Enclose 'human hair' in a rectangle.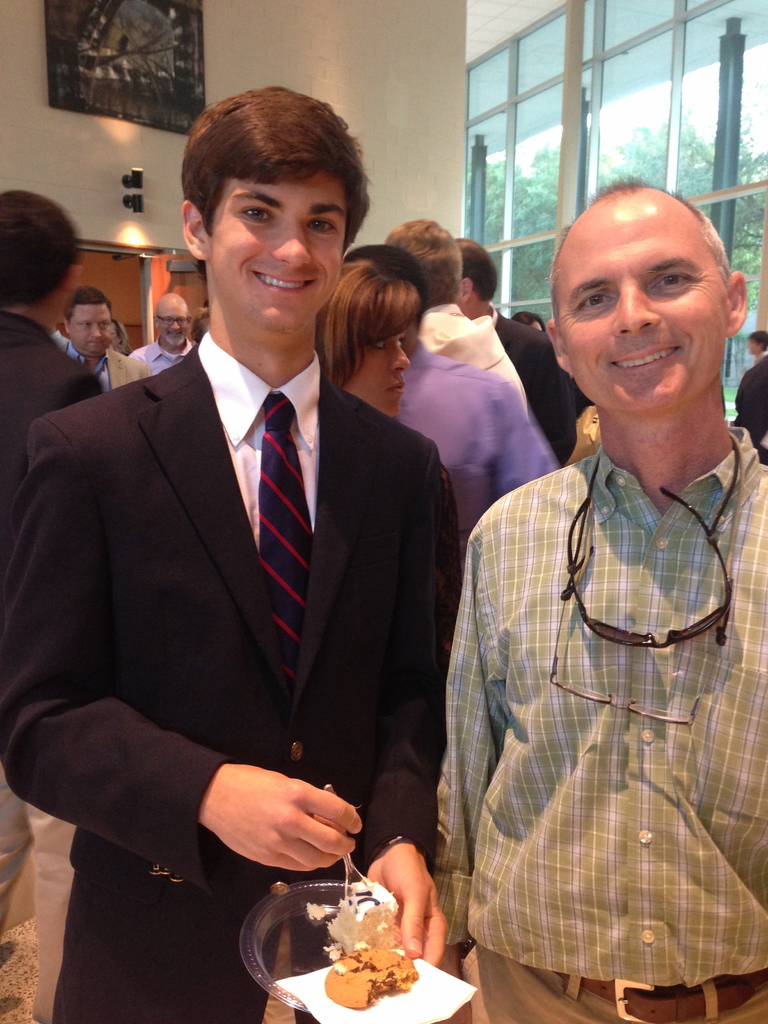
l=541, t=172, r=730, b=342.
